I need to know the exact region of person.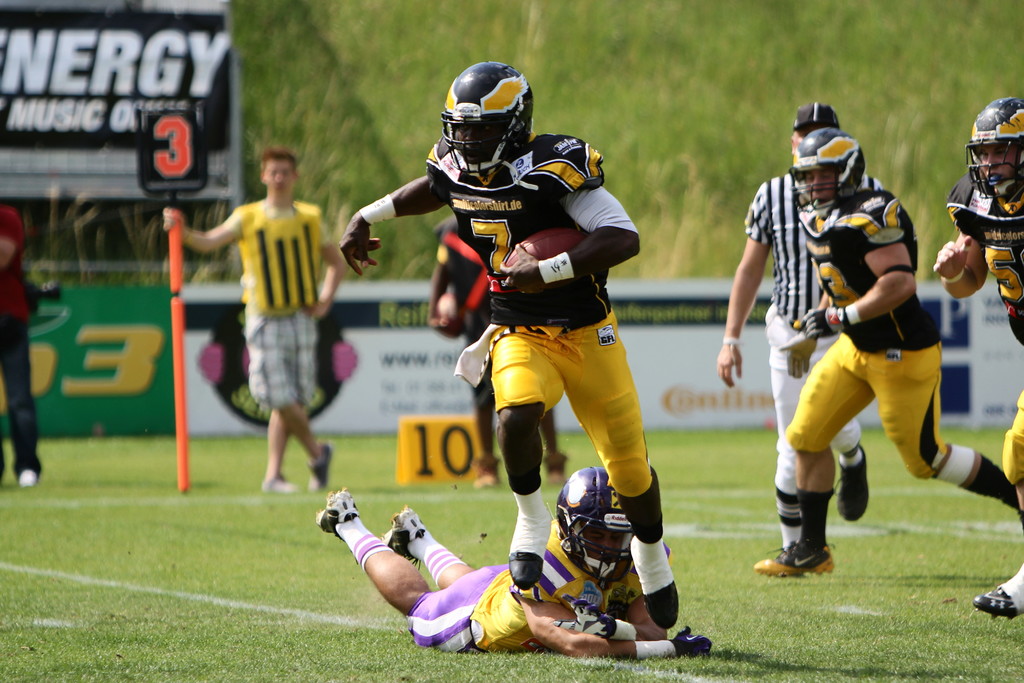
Region: [339,58,664,634].
